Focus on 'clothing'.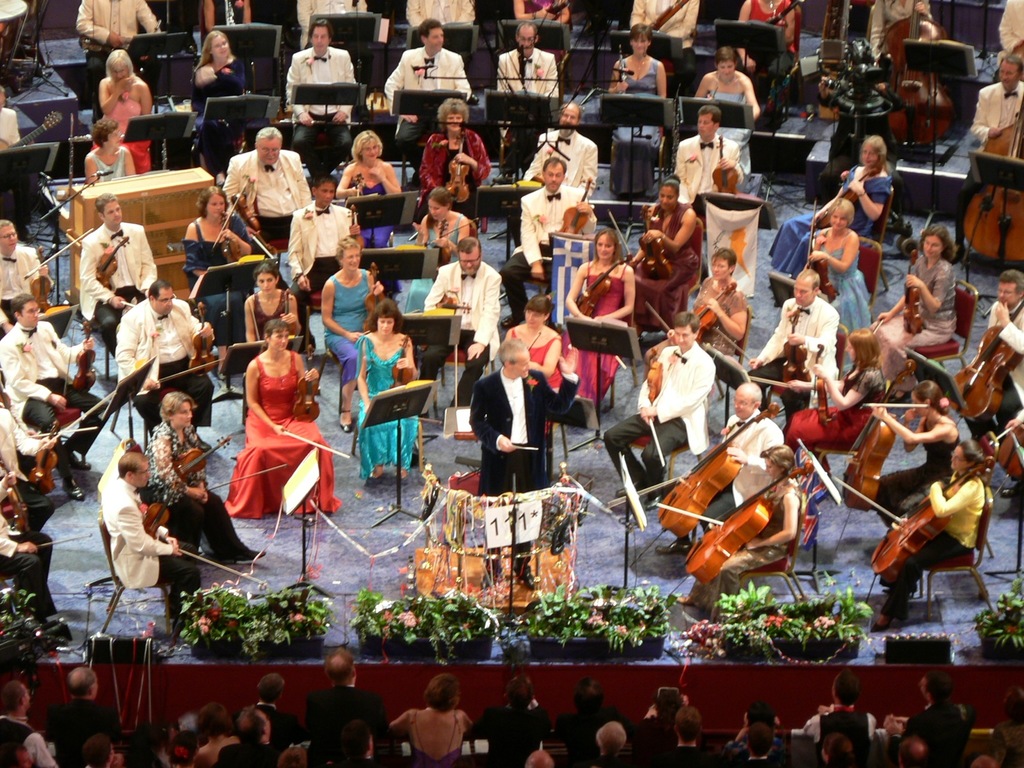
Focused at (399, 211, 470, 307).
